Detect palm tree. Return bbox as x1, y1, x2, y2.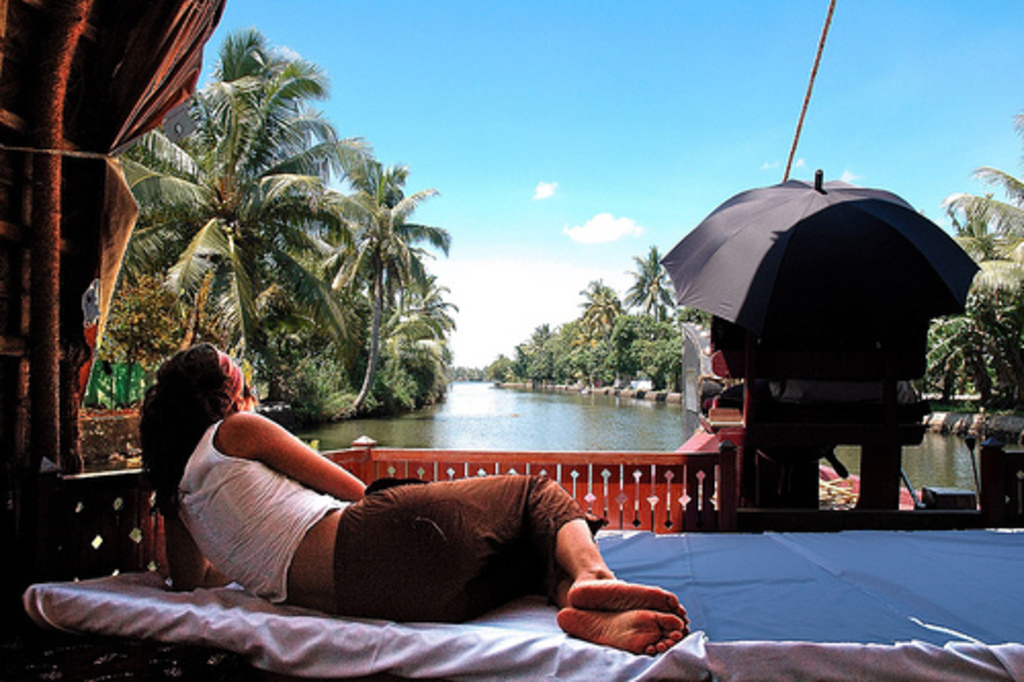
567, 268, 631, 348.
